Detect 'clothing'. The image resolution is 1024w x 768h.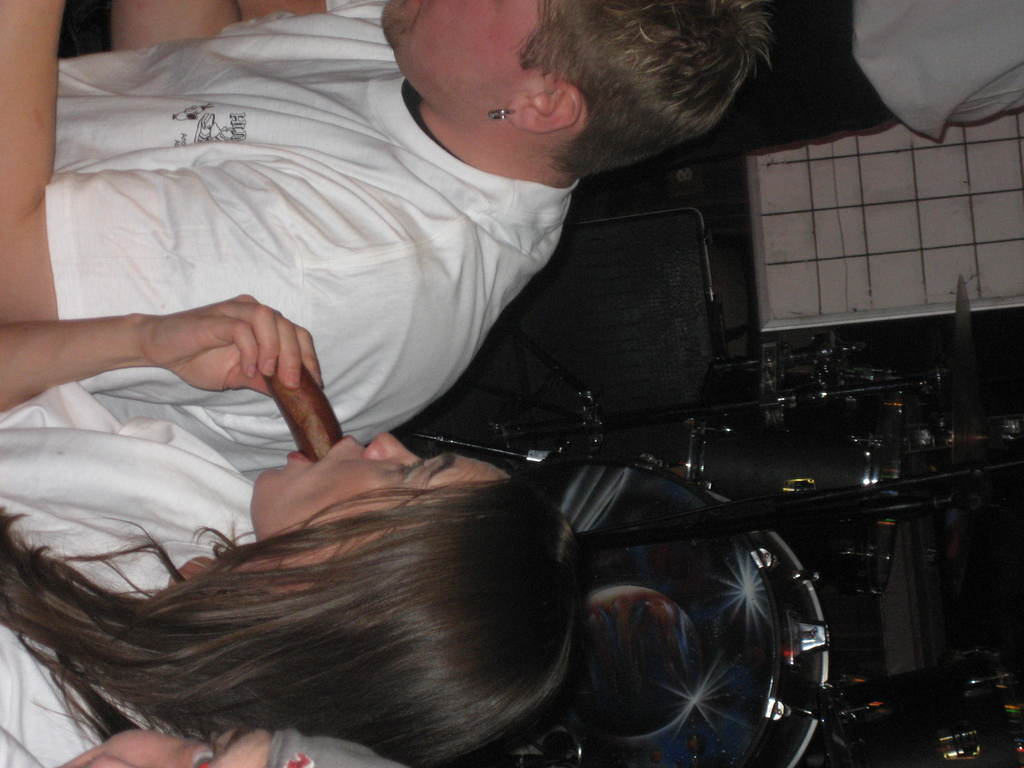
[left=42, top=0, right=579, bottom=463].
